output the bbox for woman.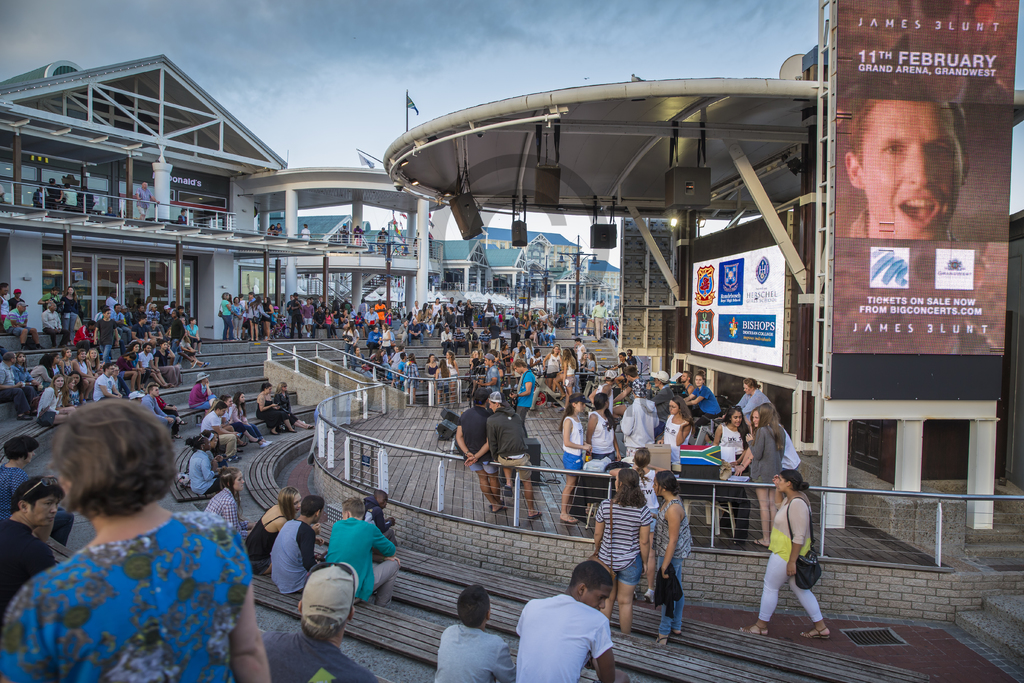
[60, 349, 86, 393].
